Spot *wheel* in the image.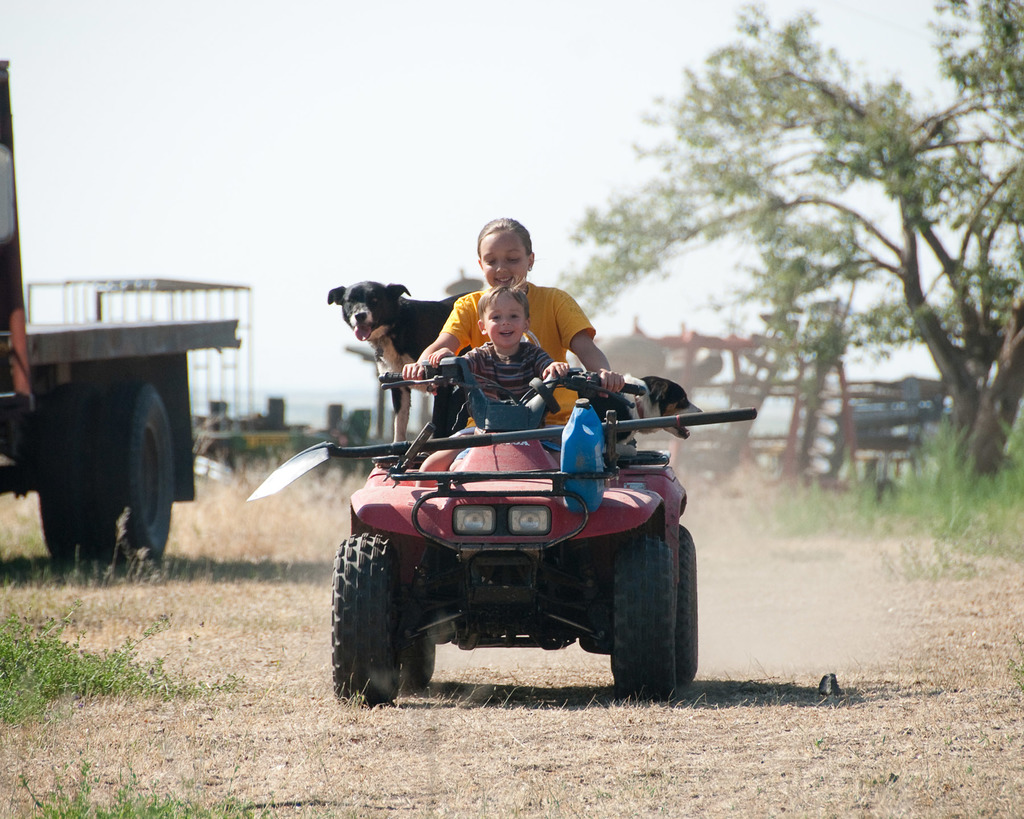
*wheel* found at x1=399 y1=578 x2=438 y2=690.
